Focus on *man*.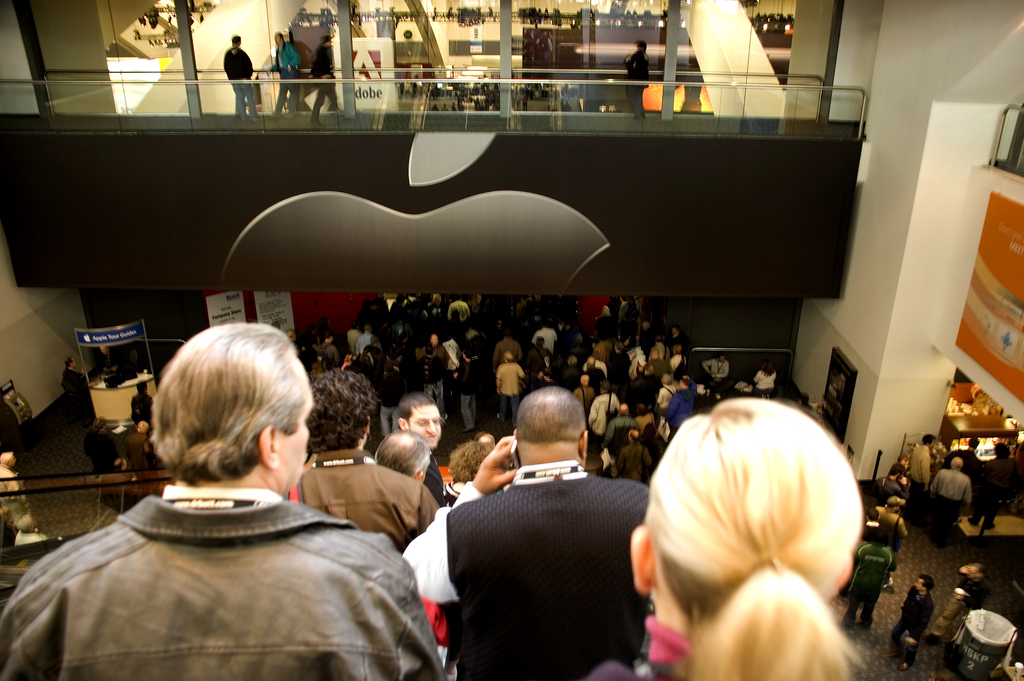
Focused at bbox=(223, 35, 262, 120).
